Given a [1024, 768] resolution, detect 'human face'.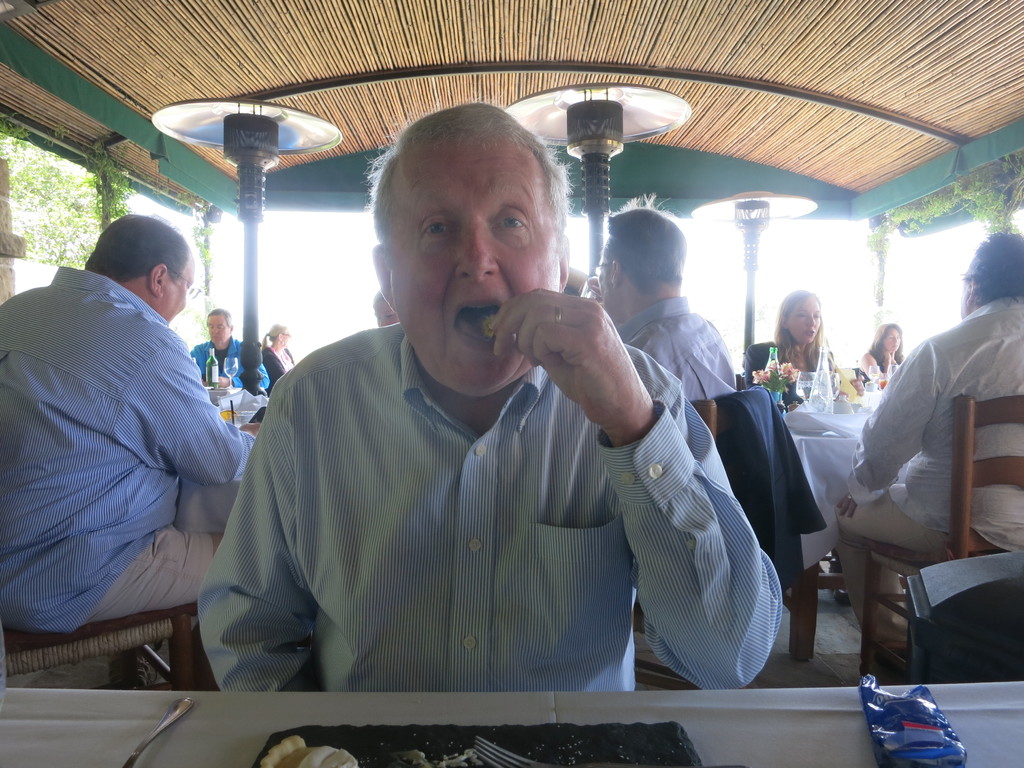
bbox=(591, 243, 615, 315).
